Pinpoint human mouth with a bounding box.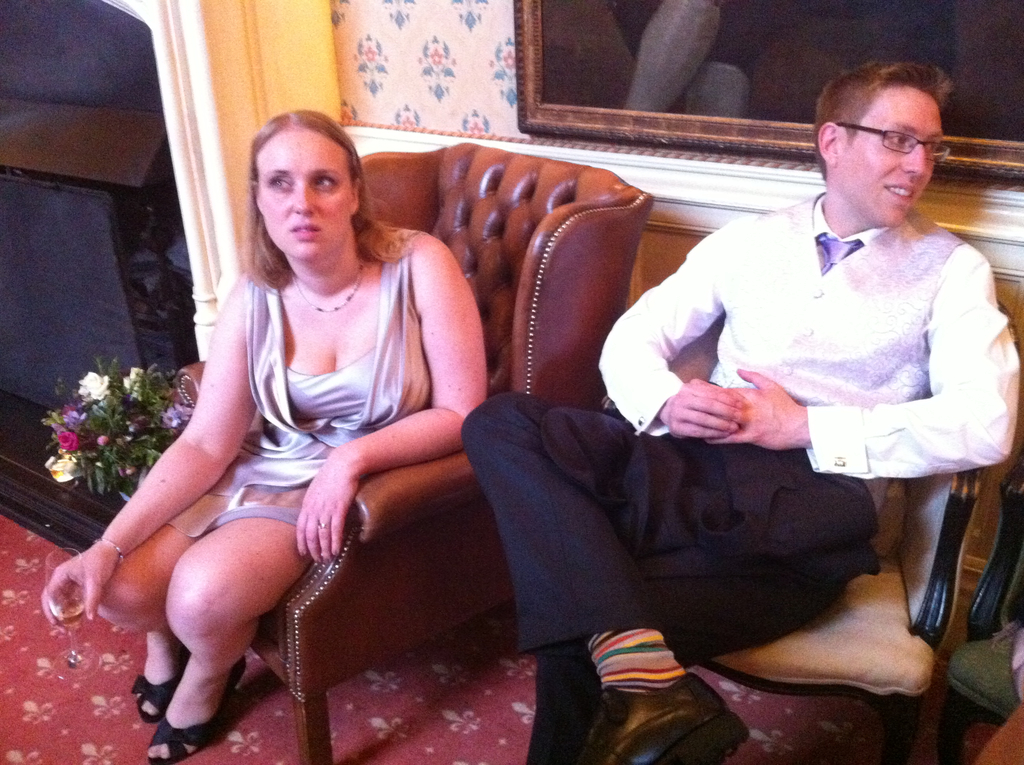
x1=290, y1=224, x2=321, y2=234.
